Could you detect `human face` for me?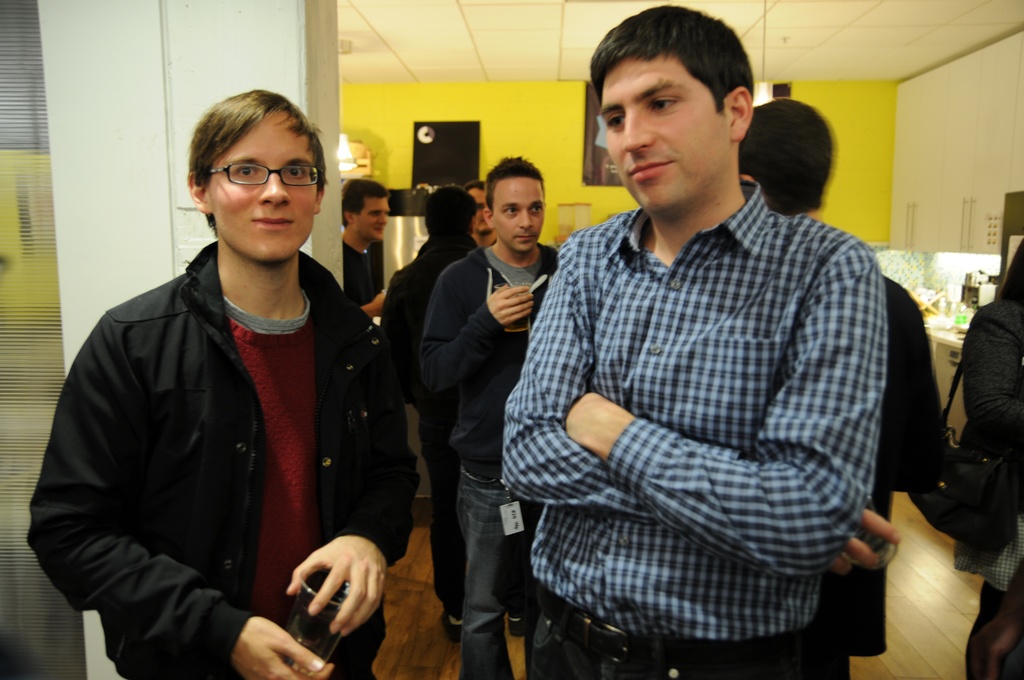
Detection result: (492,173,545,255).
